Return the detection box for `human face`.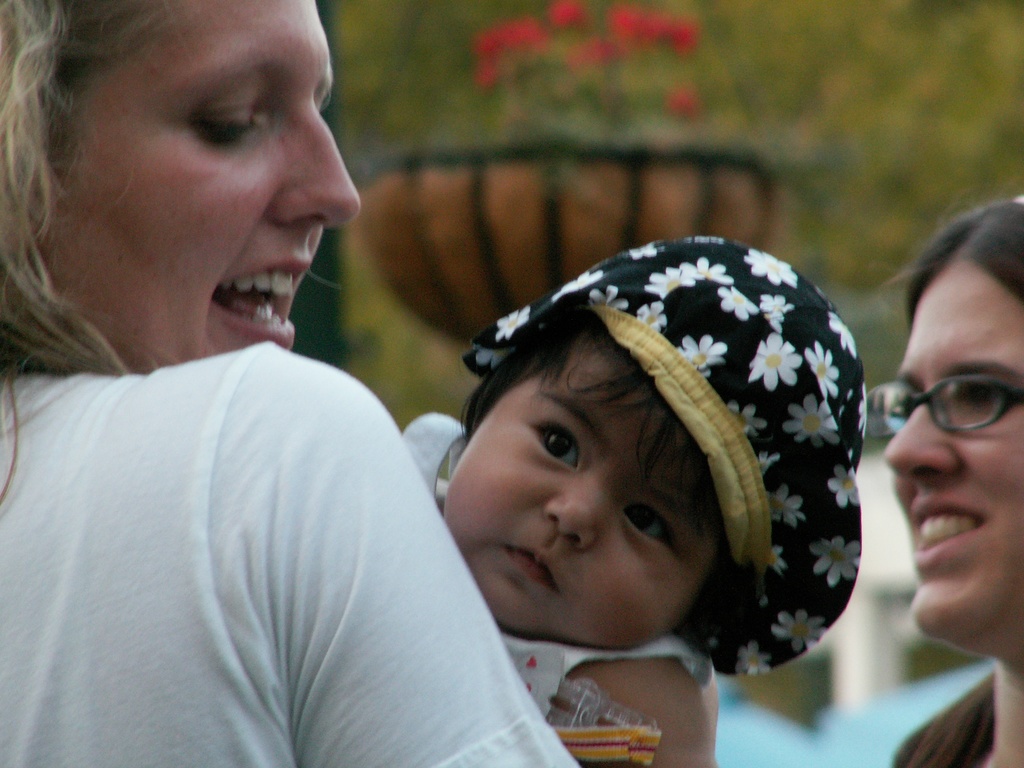
{"left": 442, "top": 333, "right": 723, "bottom": 651}.
